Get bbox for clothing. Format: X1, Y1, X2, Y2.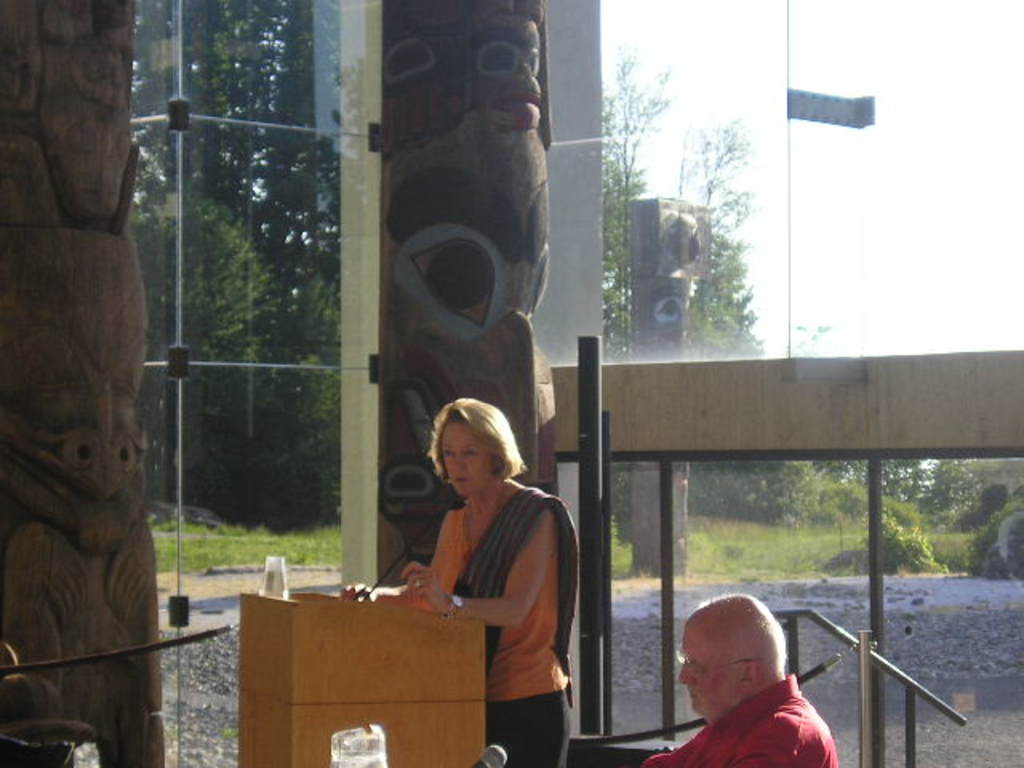
640, 669, 838, 766.
